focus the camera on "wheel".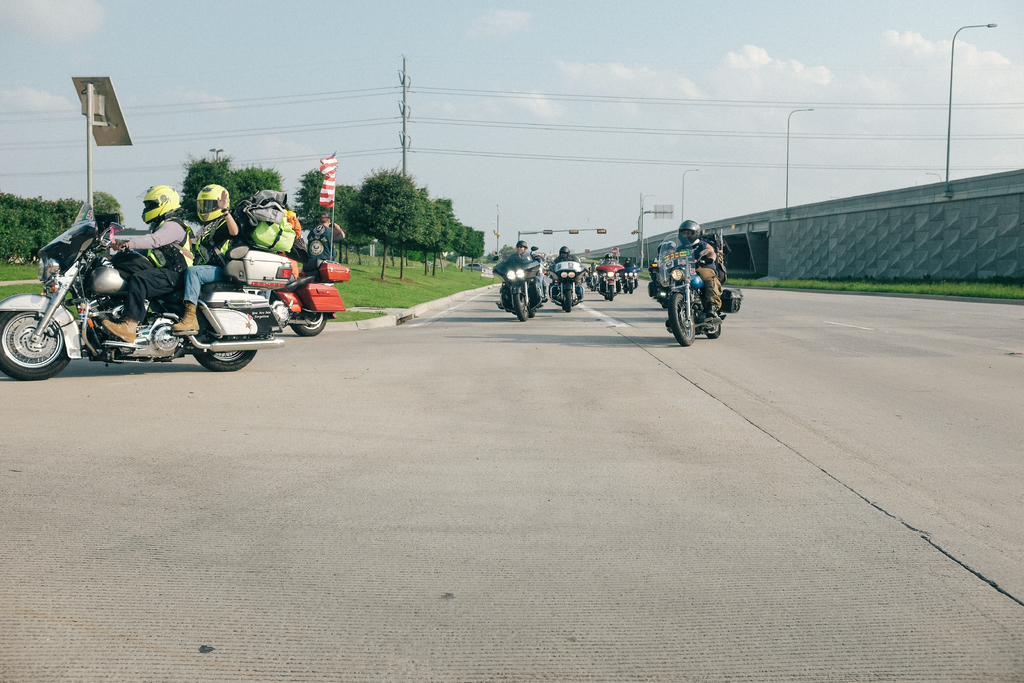
Focus region: box=[705, 307, 720, 337].
